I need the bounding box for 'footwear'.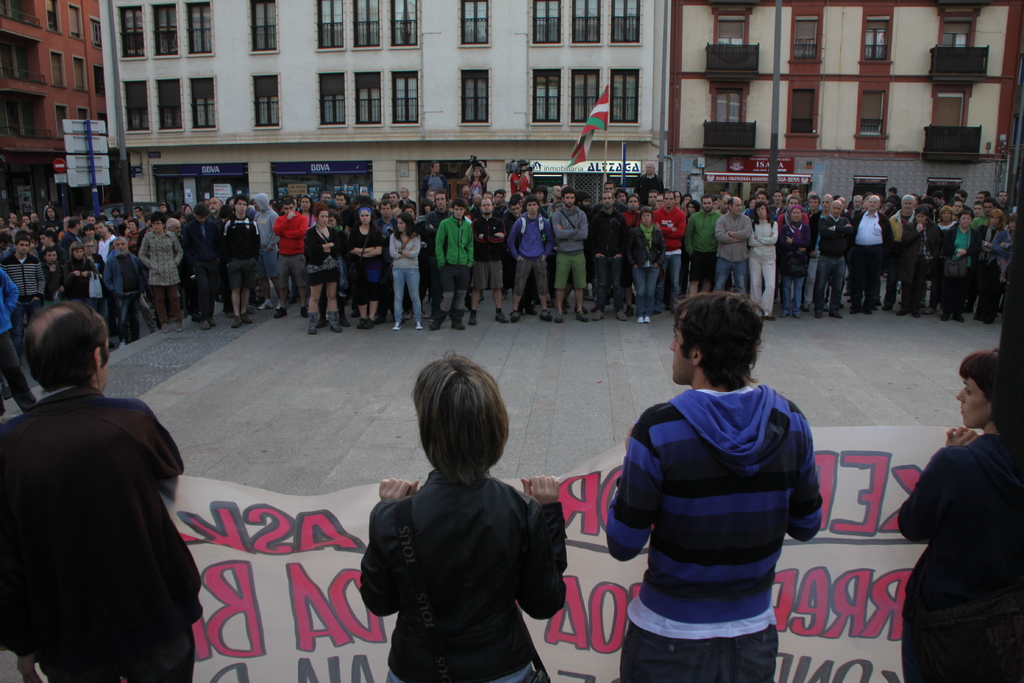
Here it is: x1=536, y1=309, x2=554, y2=323.
